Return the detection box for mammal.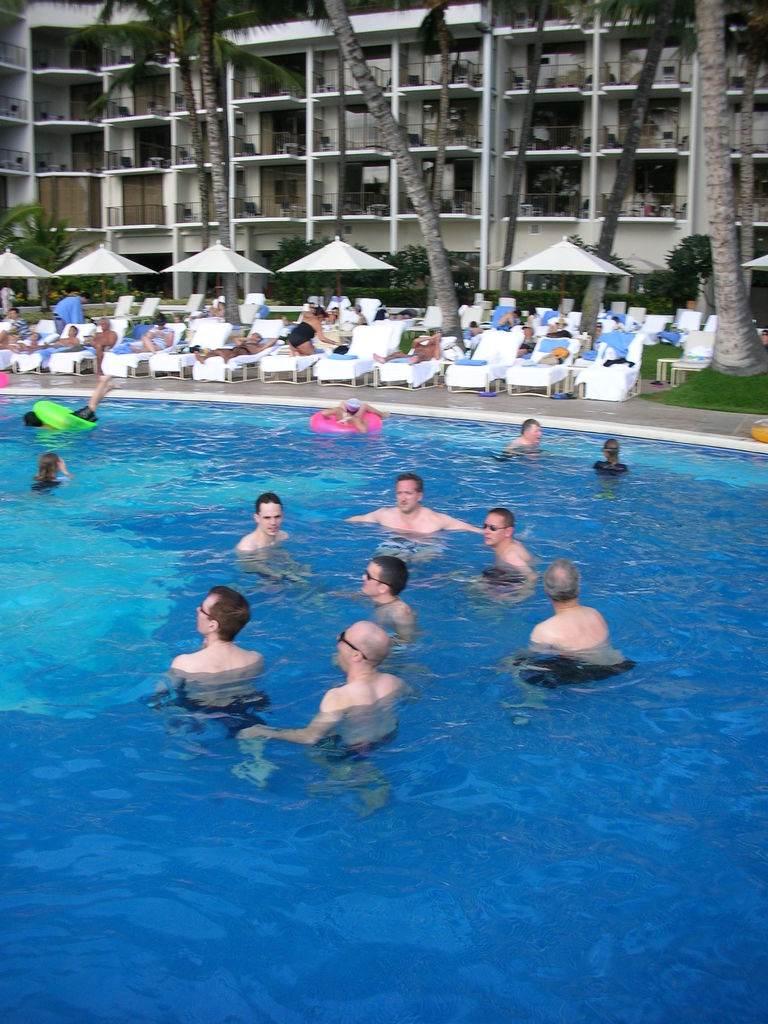
bbox=(478, 507, 536, 588).
